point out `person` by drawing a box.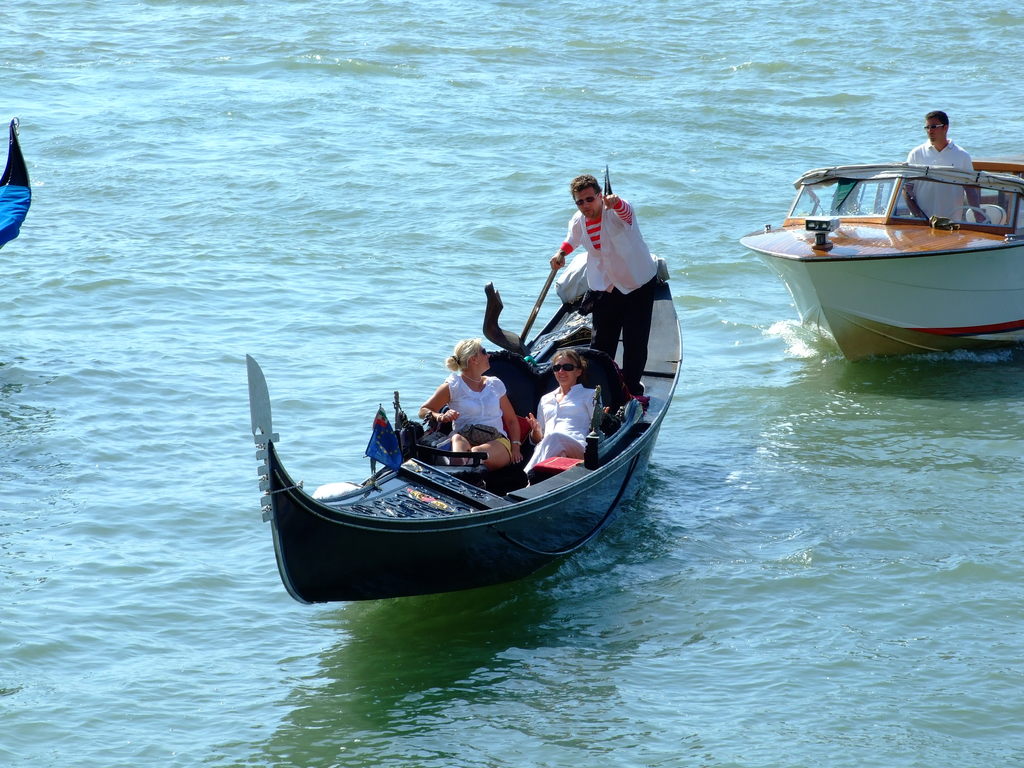
bbox(548, 153, 664, 413).
